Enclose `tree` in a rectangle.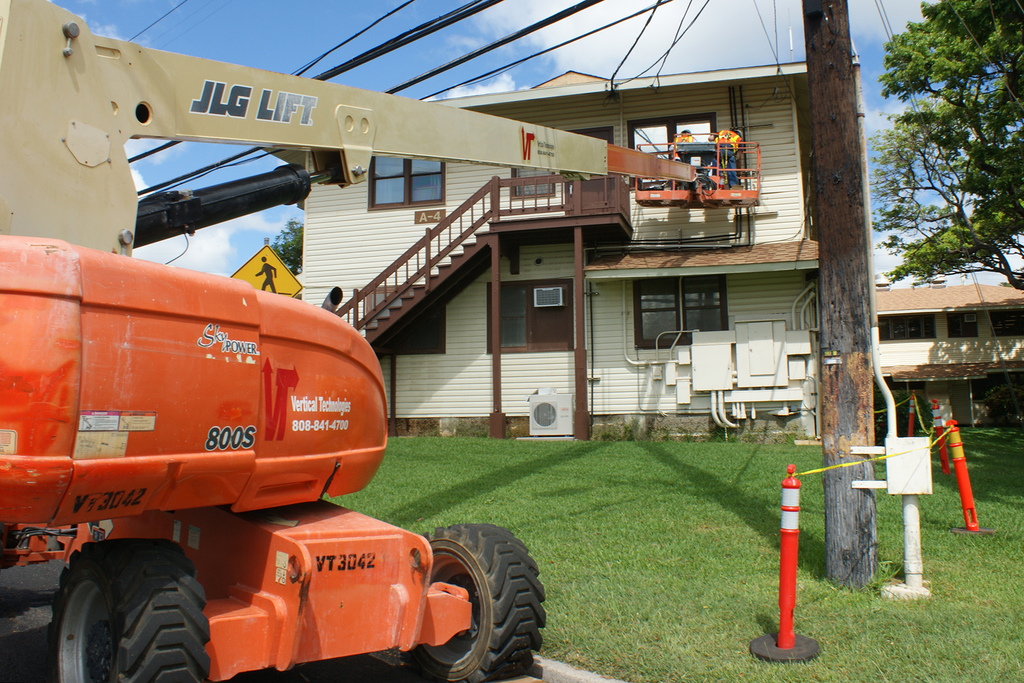
<box>882,11,1004,311</box>.
